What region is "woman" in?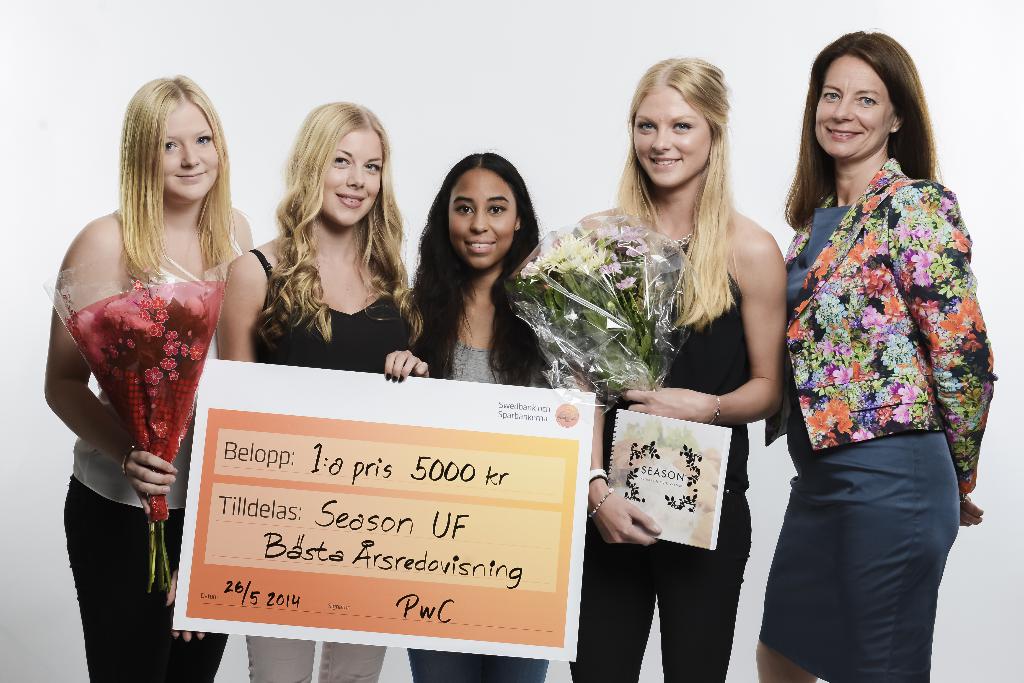
box(589, 55, 781, 682).
